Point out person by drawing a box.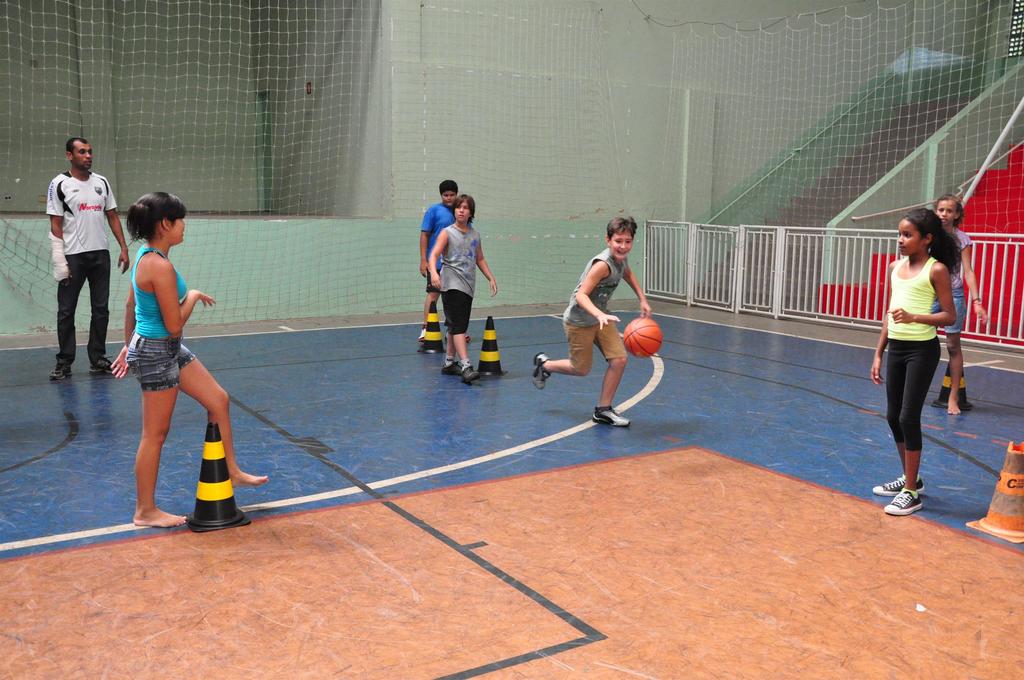
pyautogui.locateOnScreen(867, 206, 963, 515).
